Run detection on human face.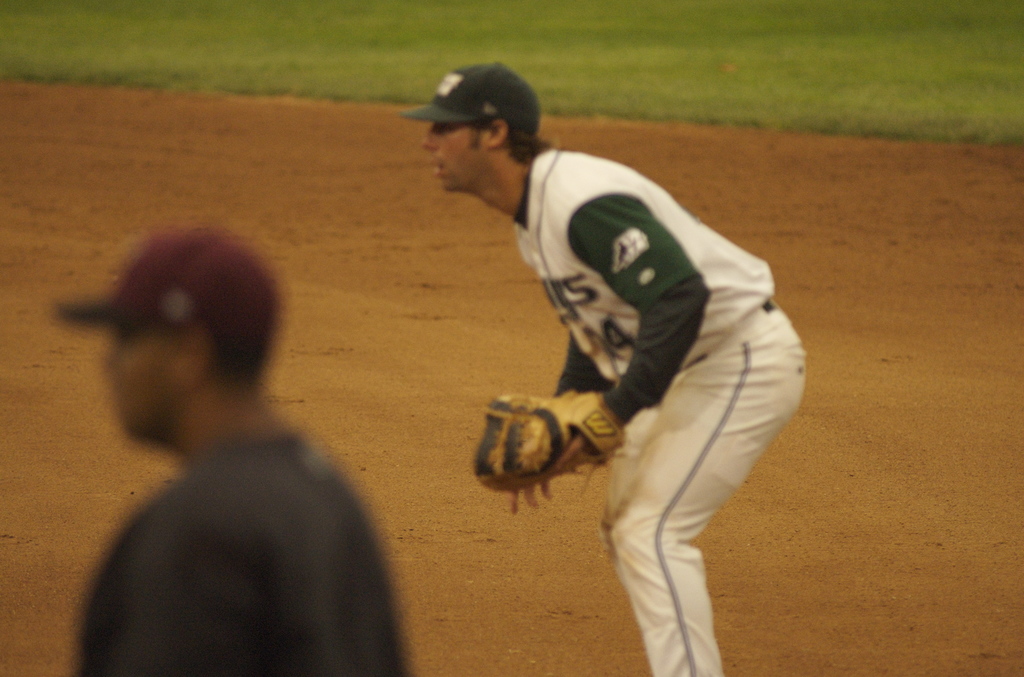
Result: x1=419, y1=117, x2=485, y2=193.
